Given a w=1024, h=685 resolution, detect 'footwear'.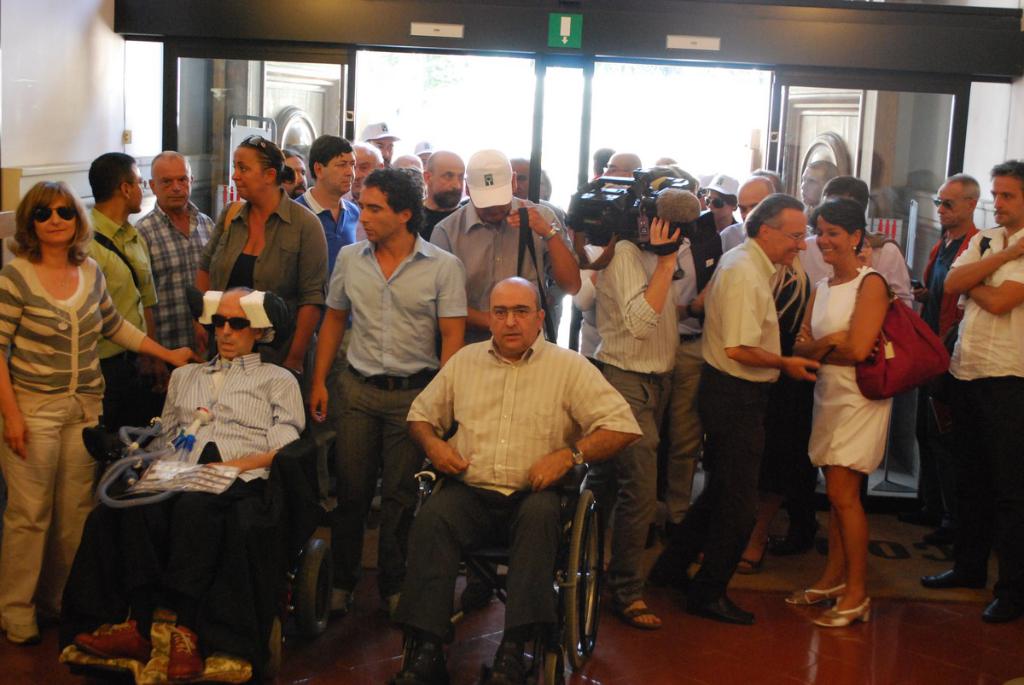
box(778, 513, 814, 545).
